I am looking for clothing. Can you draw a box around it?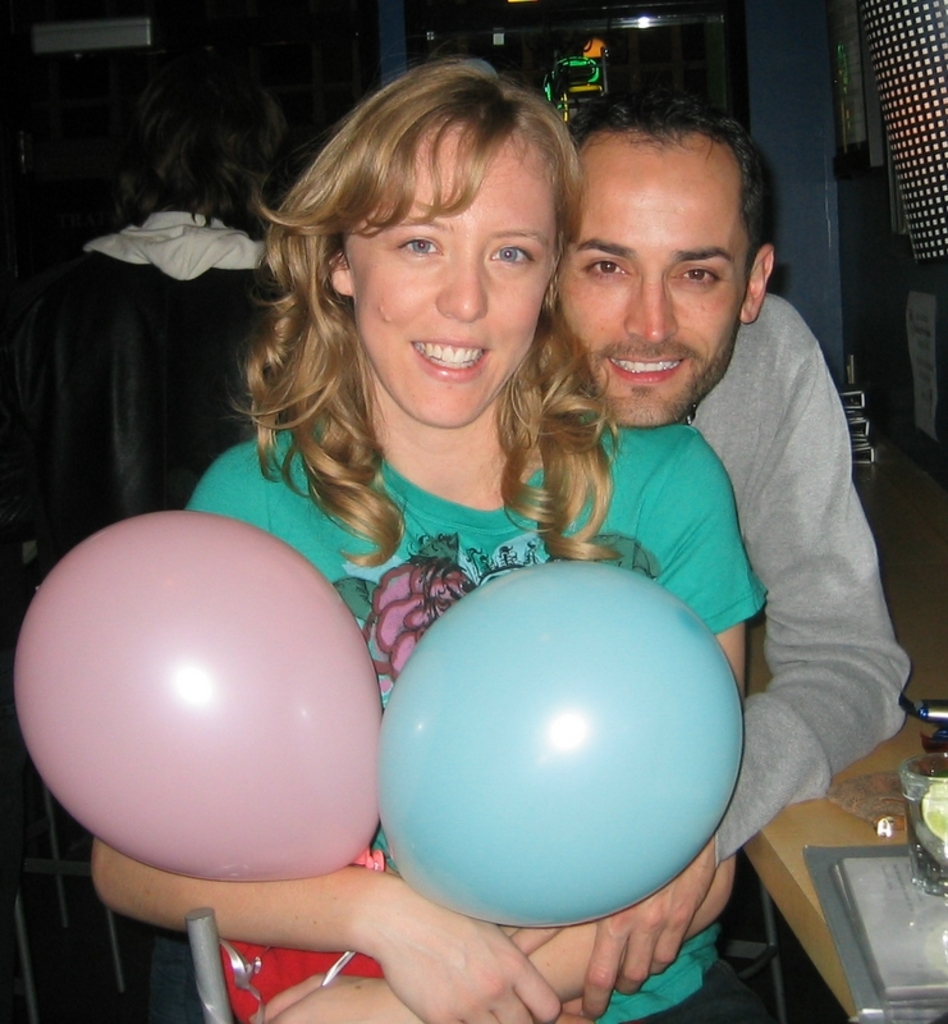
Sure, the bounding box is BBox(184, 426, 775, 1023).
